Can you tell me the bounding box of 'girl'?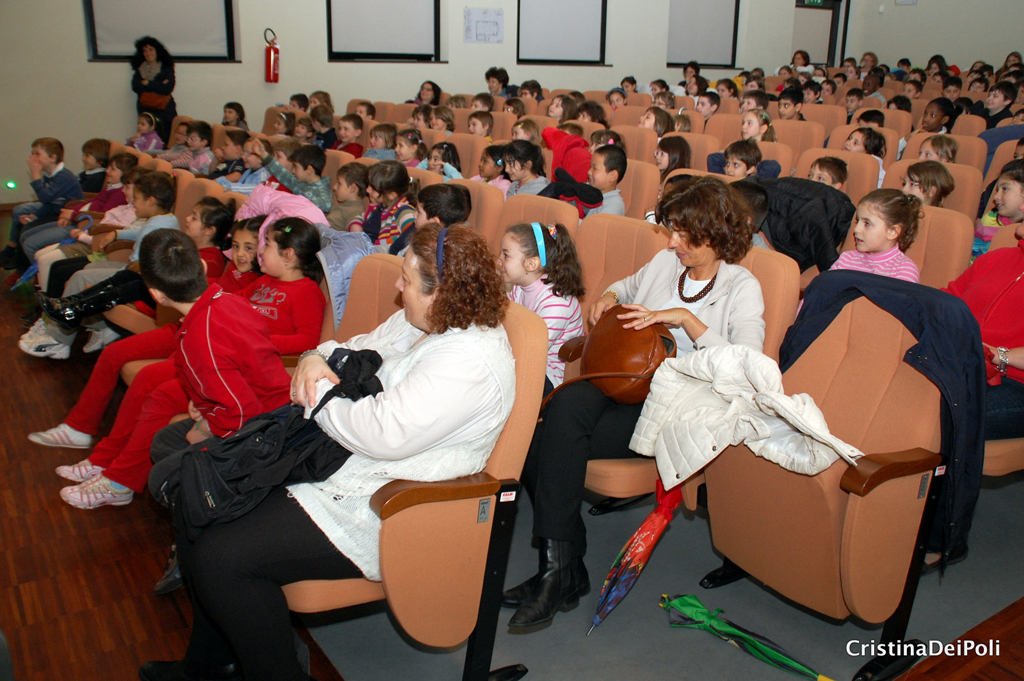
pyautogui.locateOnScreen(81, 196, 245, 347).
